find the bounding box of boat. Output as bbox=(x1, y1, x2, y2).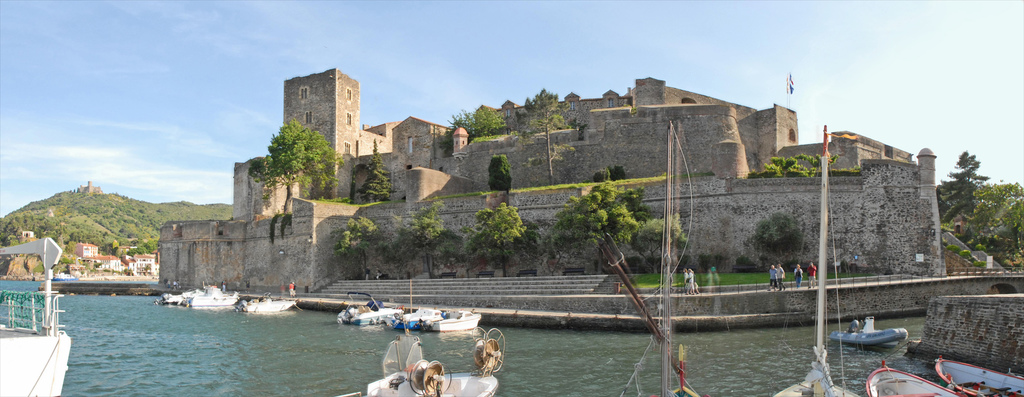
bbox=(776, 150, 861, 396).
